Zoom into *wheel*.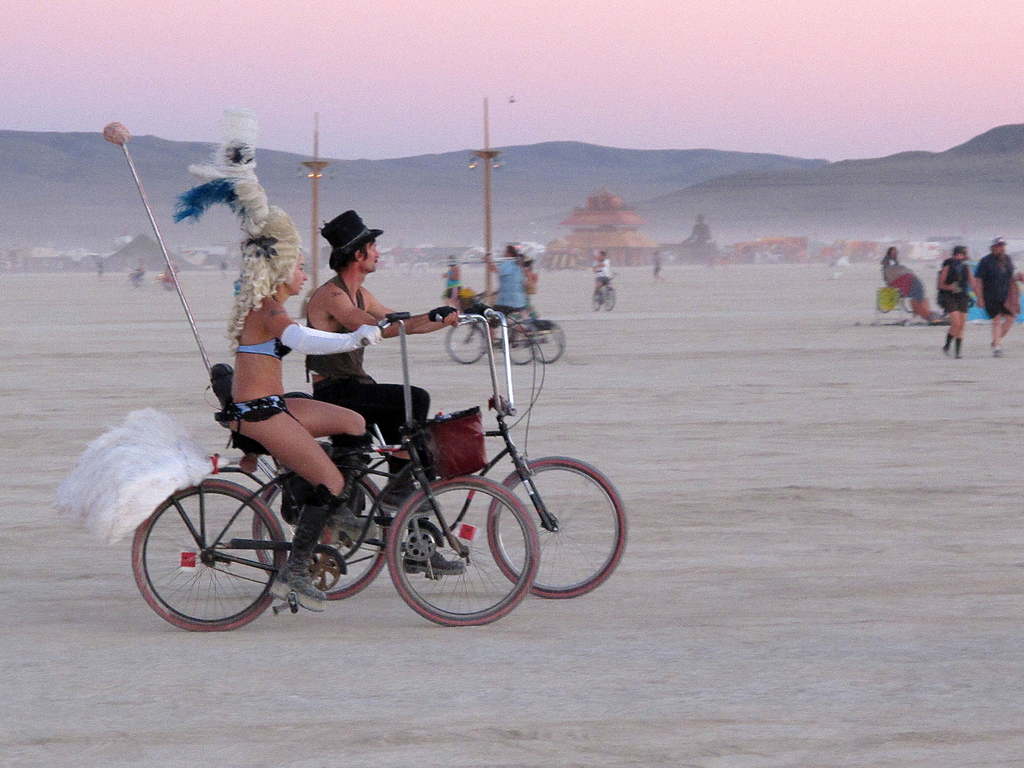
Zoom target: Rect(253, 470, 389, 604).
